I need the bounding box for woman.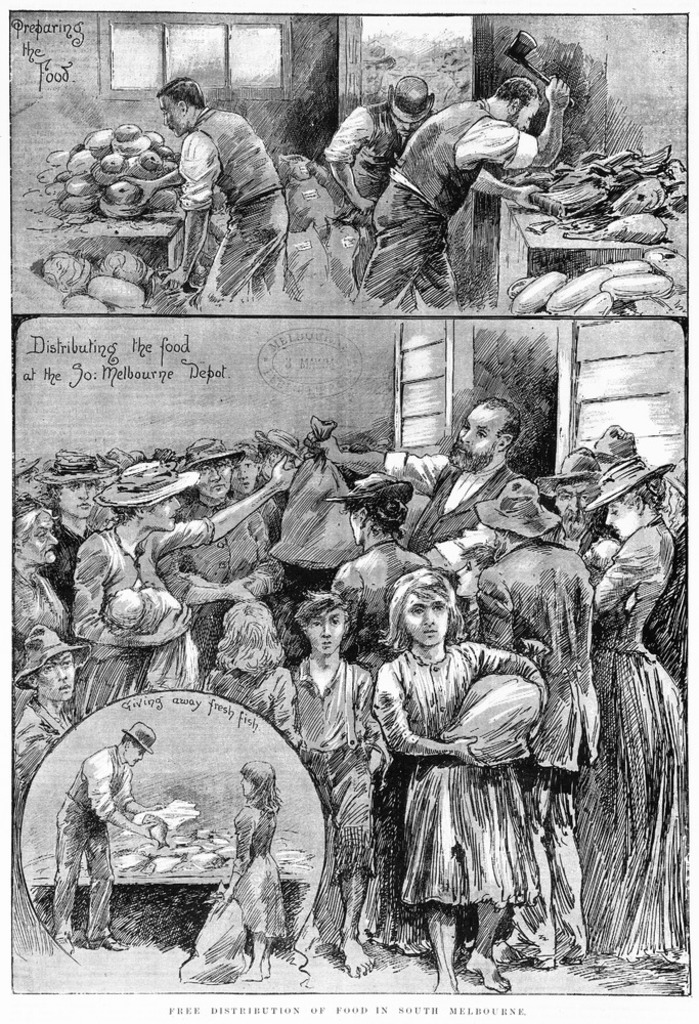
Here it is: bbox=[67, 455, 304, 711].
